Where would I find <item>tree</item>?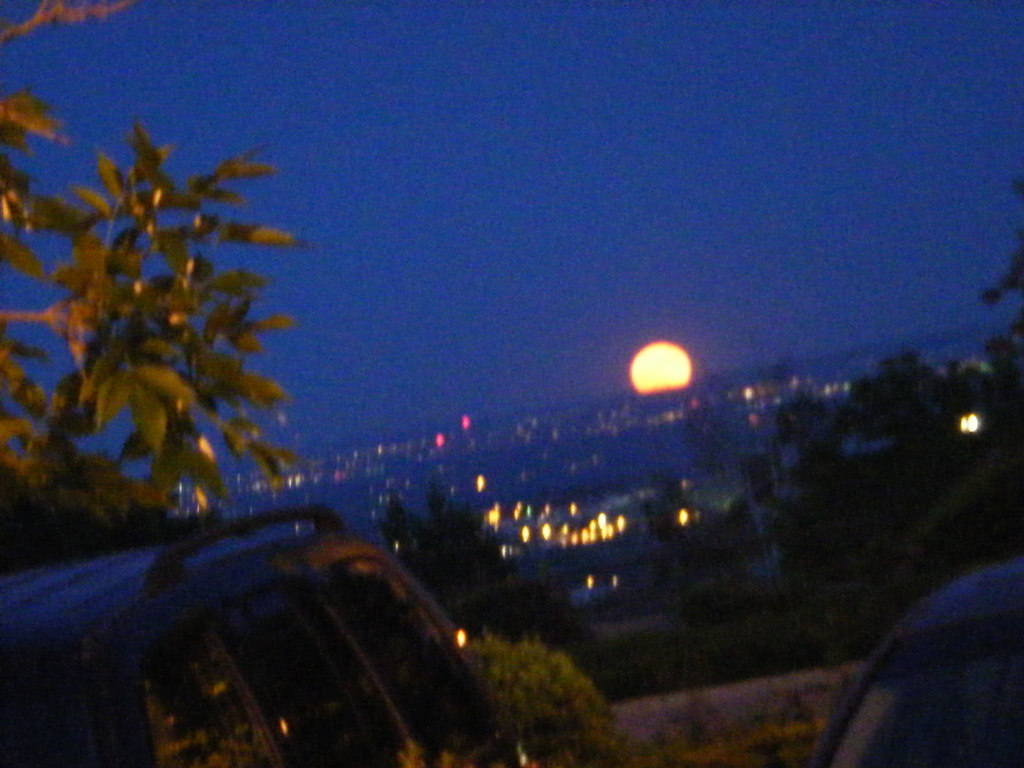
At BBox(376, 474, 518, 612).
